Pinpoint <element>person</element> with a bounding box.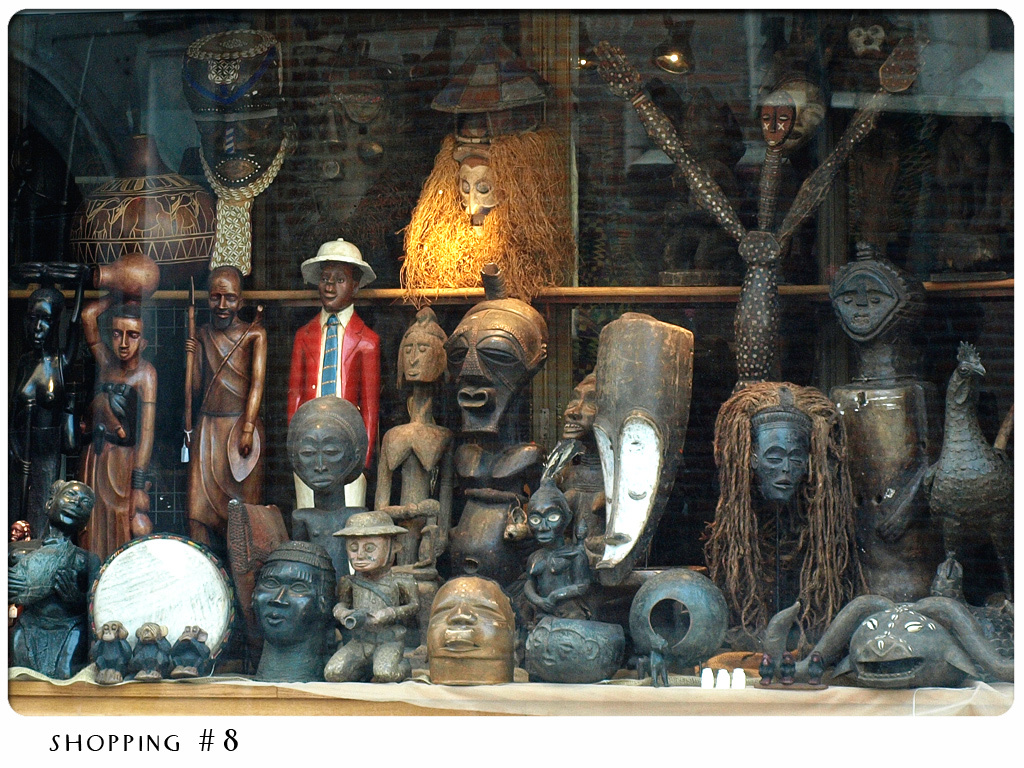
select_region(181, 34, 292, 187).
